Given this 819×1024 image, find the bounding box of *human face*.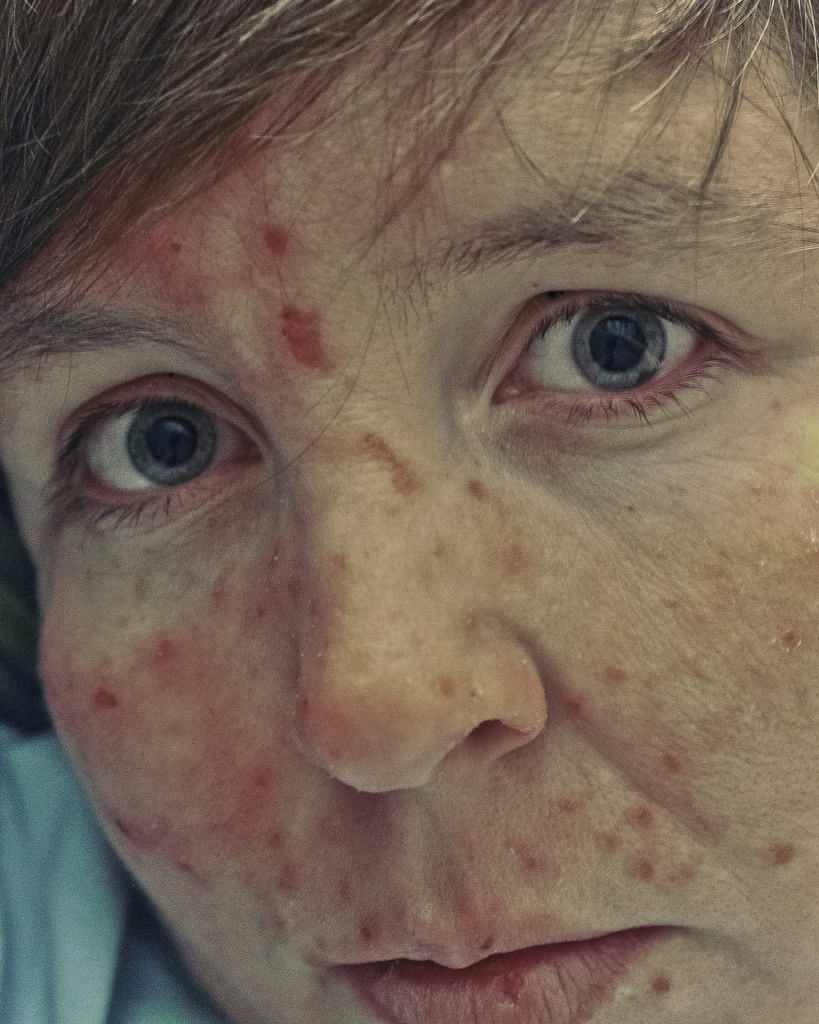
[0,1,813,1023].
